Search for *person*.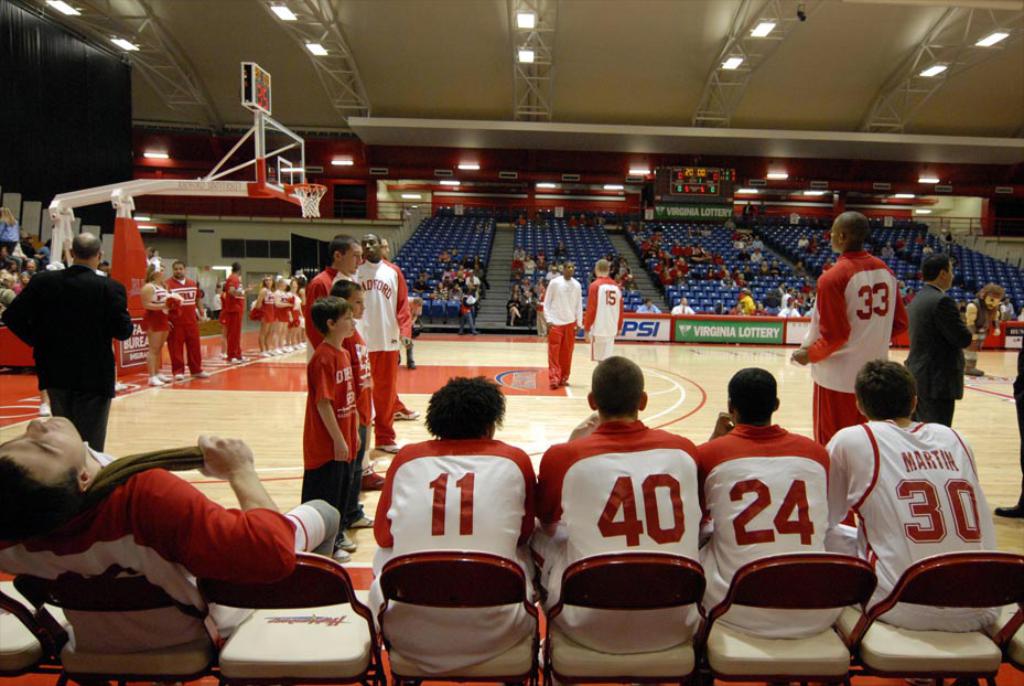
Found at {"left": 226, "top": 267, "right": 245, "bottom": 364}.
